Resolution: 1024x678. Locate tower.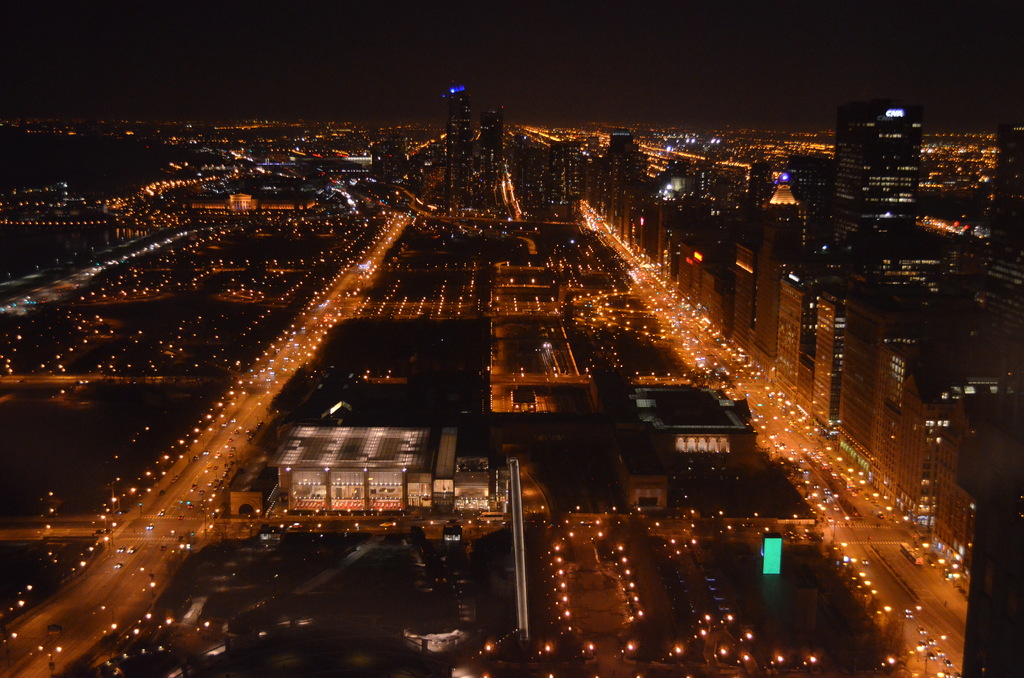
(831,99,918,255).
